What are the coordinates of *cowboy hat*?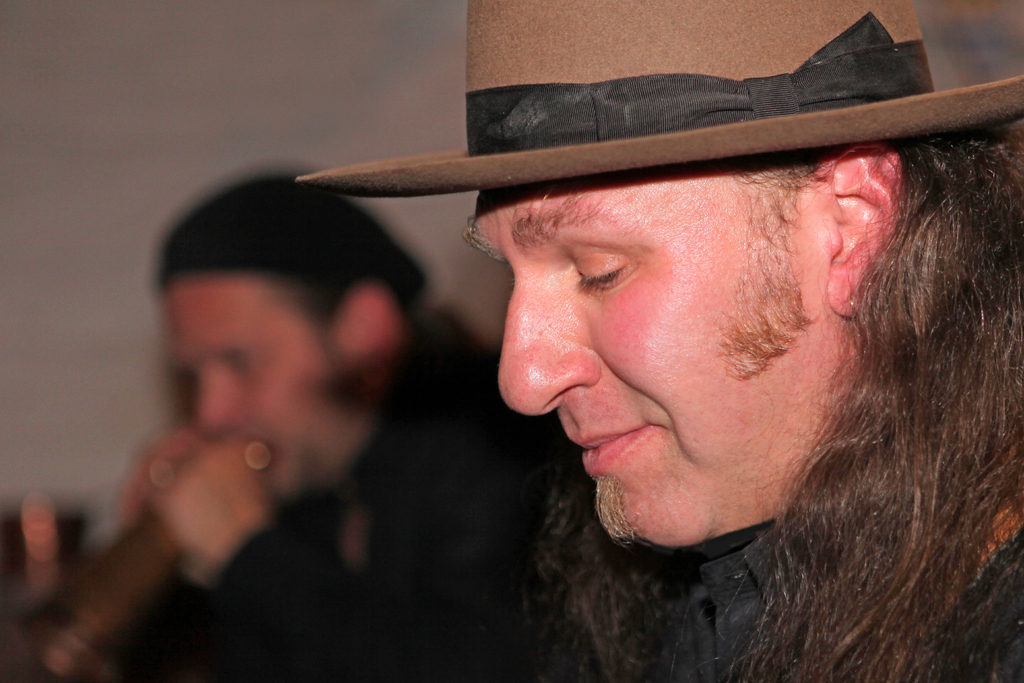
(291,0,1023,183).
